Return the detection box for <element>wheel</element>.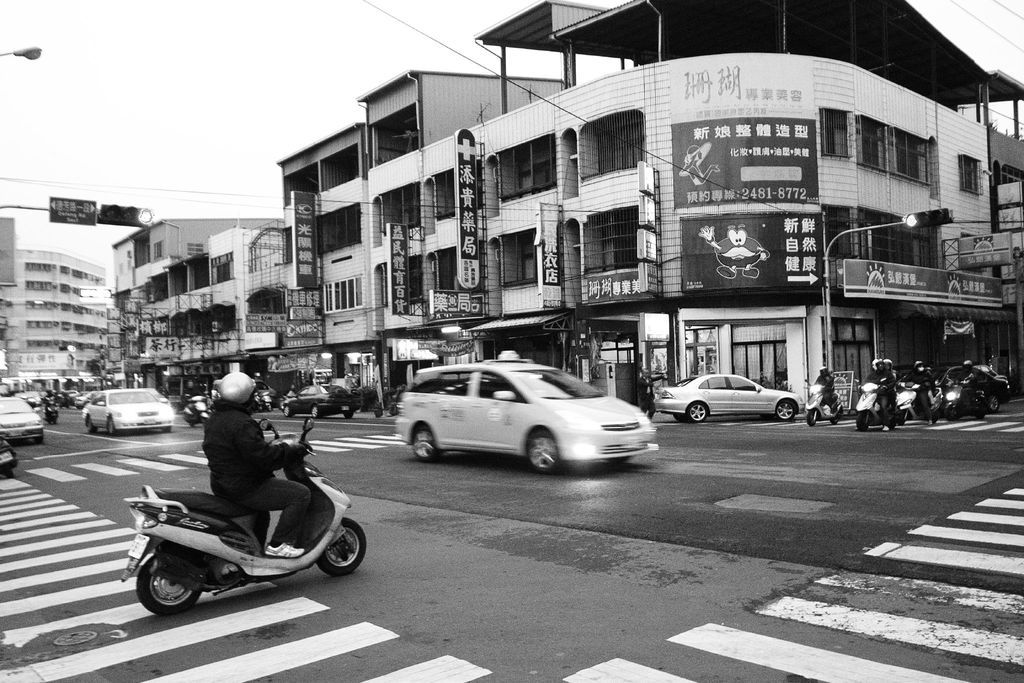
select_region(5, 464, 14, 477).
